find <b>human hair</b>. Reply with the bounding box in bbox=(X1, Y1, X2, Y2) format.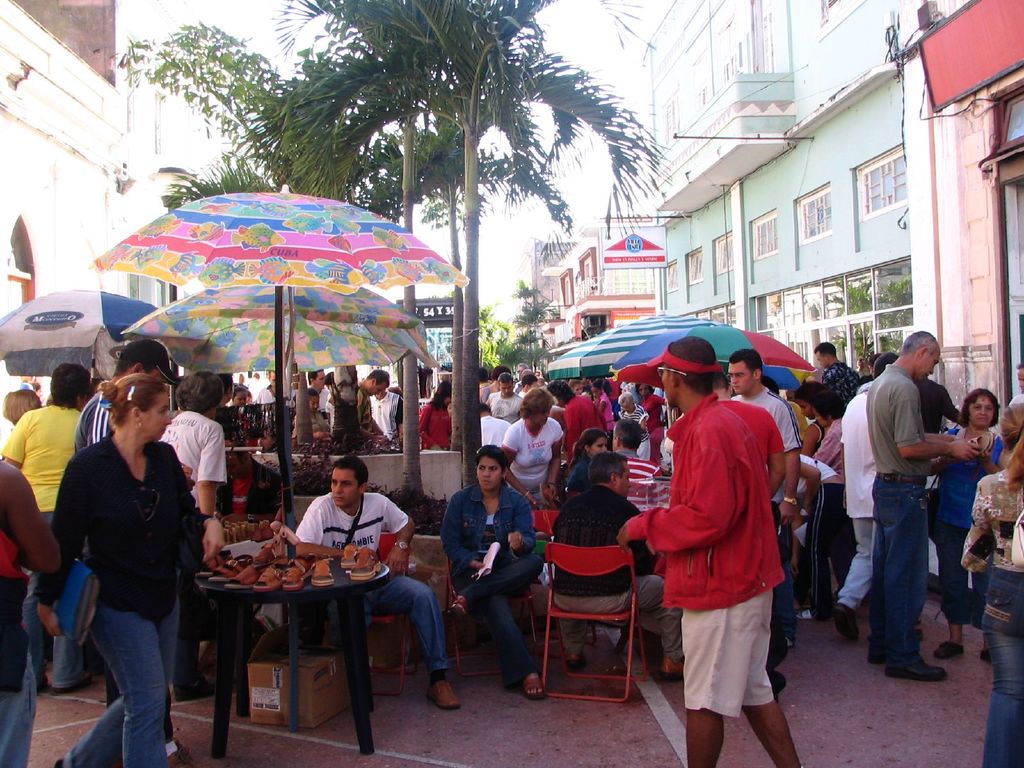
bbox=(52, 364, 96, 412).
